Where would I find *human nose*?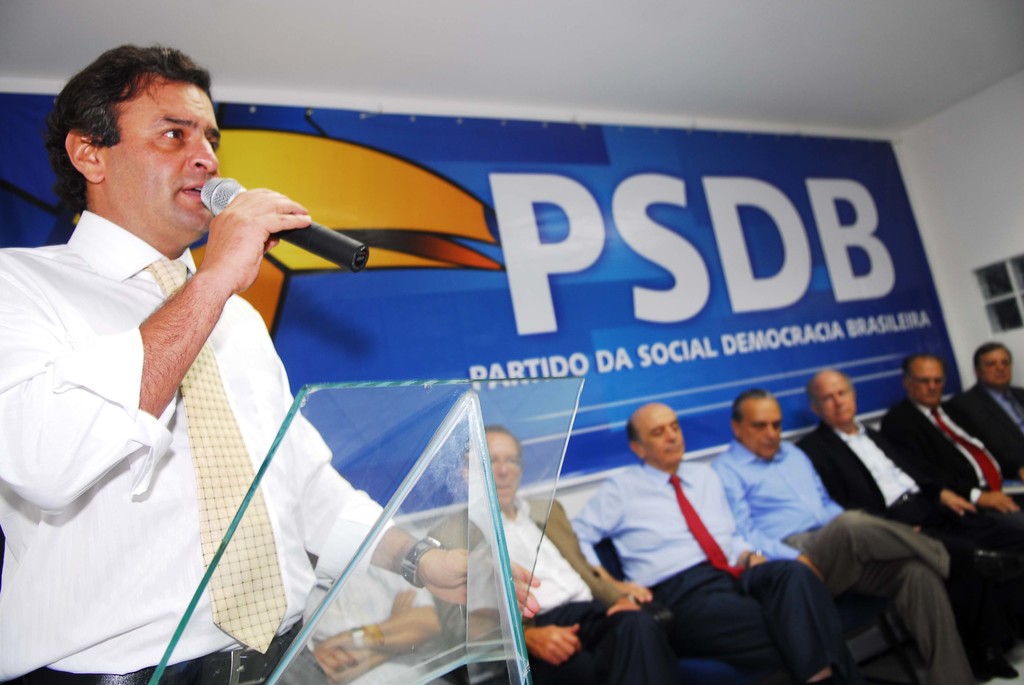
At <bbox>833, 396, 842, 406</bbox>.
